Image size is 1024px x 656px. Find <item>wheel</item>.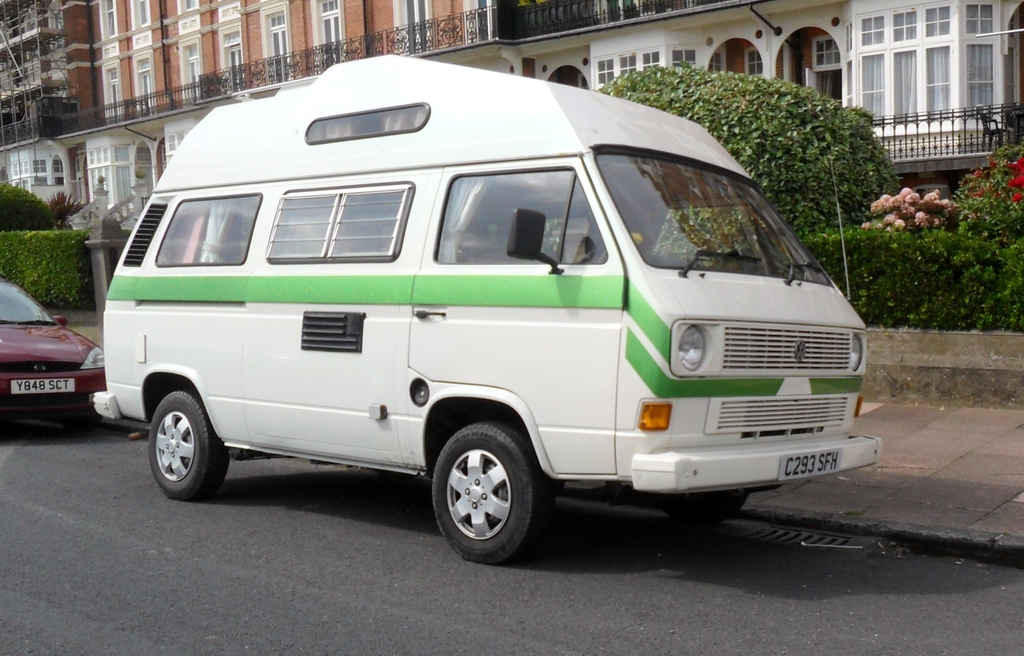
left=61, top=411, right=102, bottom=432.
